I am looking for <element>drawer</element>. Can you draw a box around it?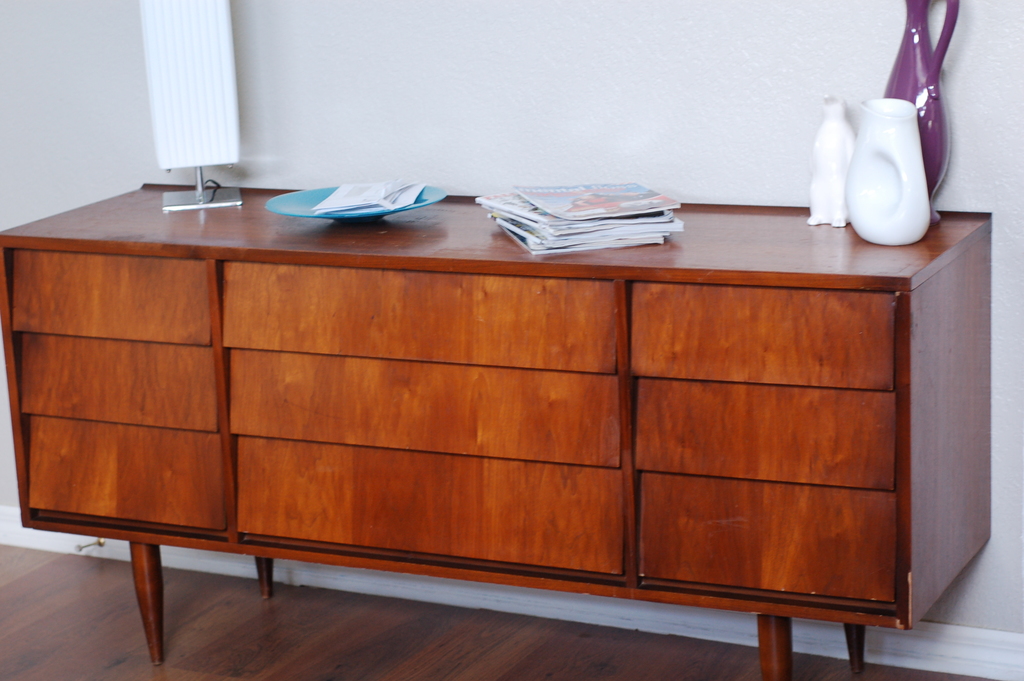
Sure, the bounding box is <box>634,376,899,488</box>.
